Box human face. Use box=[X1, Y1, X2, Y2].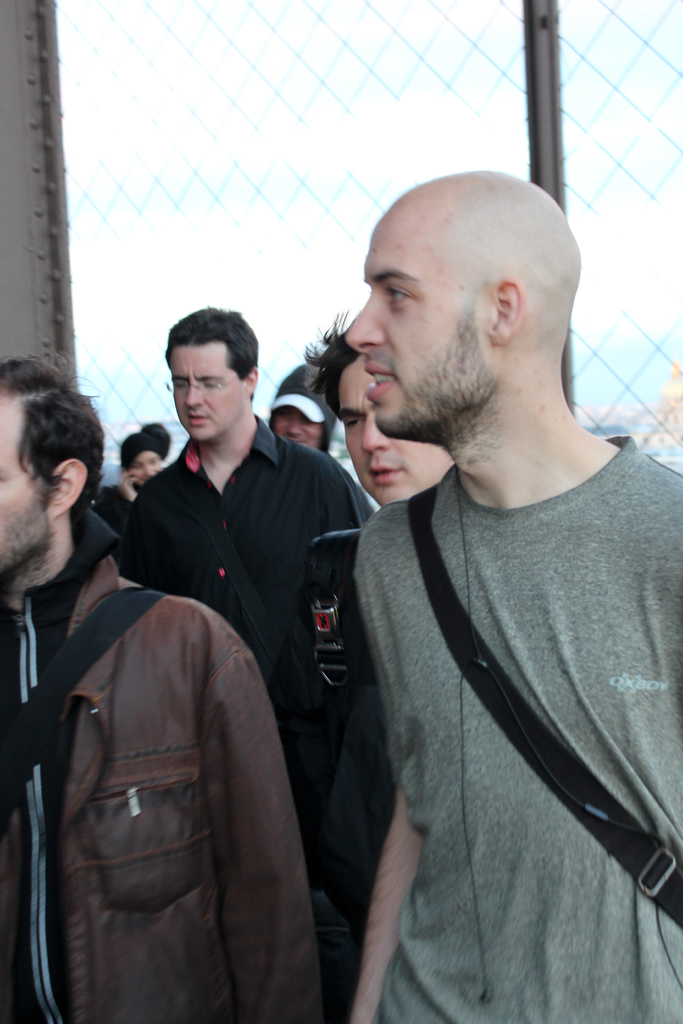
box=[276, 410, 321, 444].
